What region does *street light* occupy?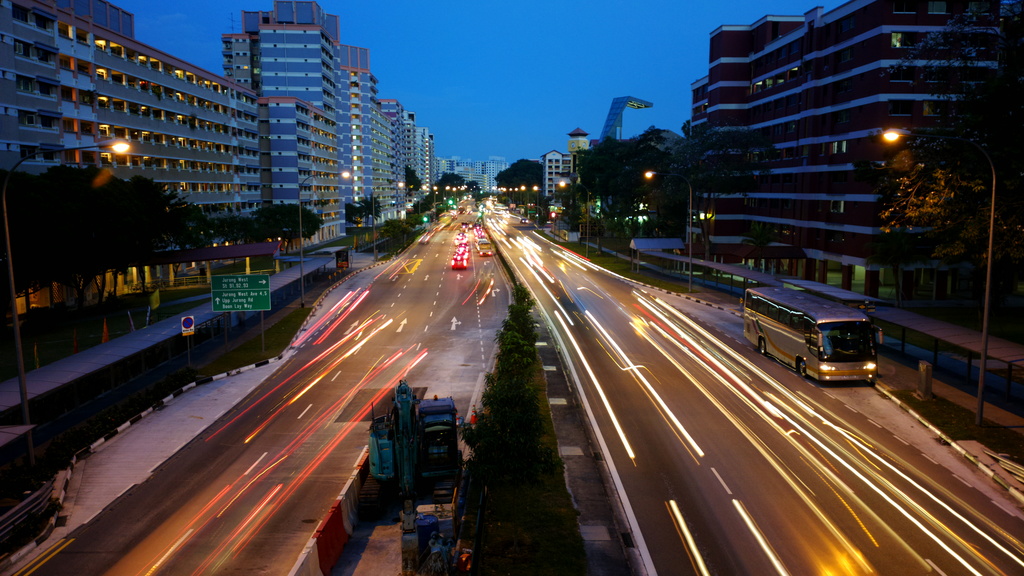
select_region(444, 182, 450, 209).
